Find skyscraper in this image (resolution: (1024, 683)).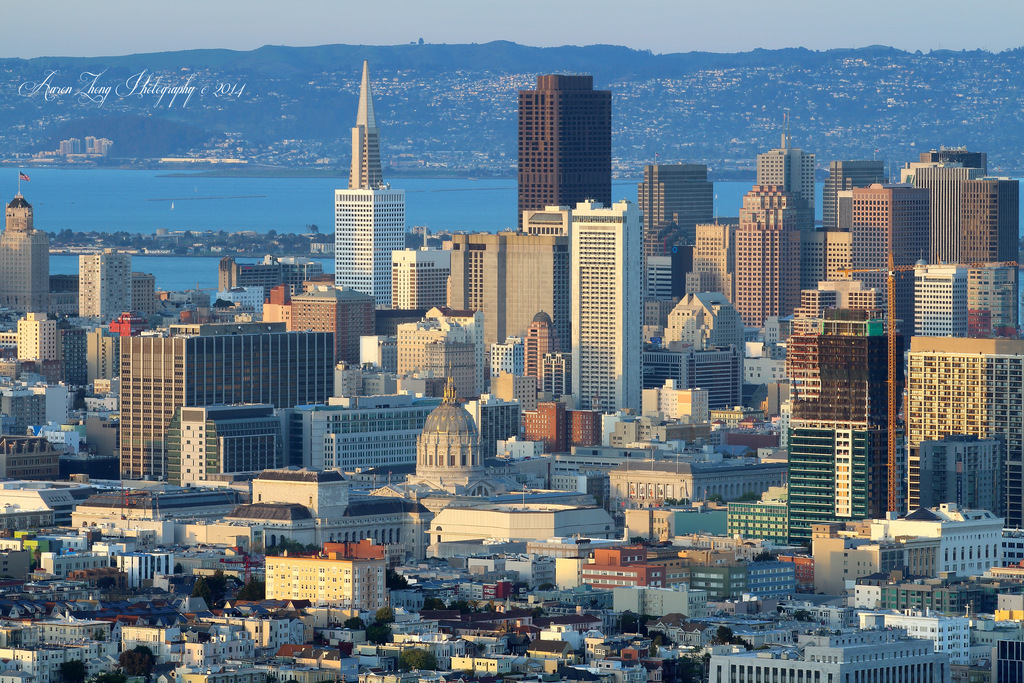
{"left": 385, "top": 230, "right": 447, "bottom": 319}.
